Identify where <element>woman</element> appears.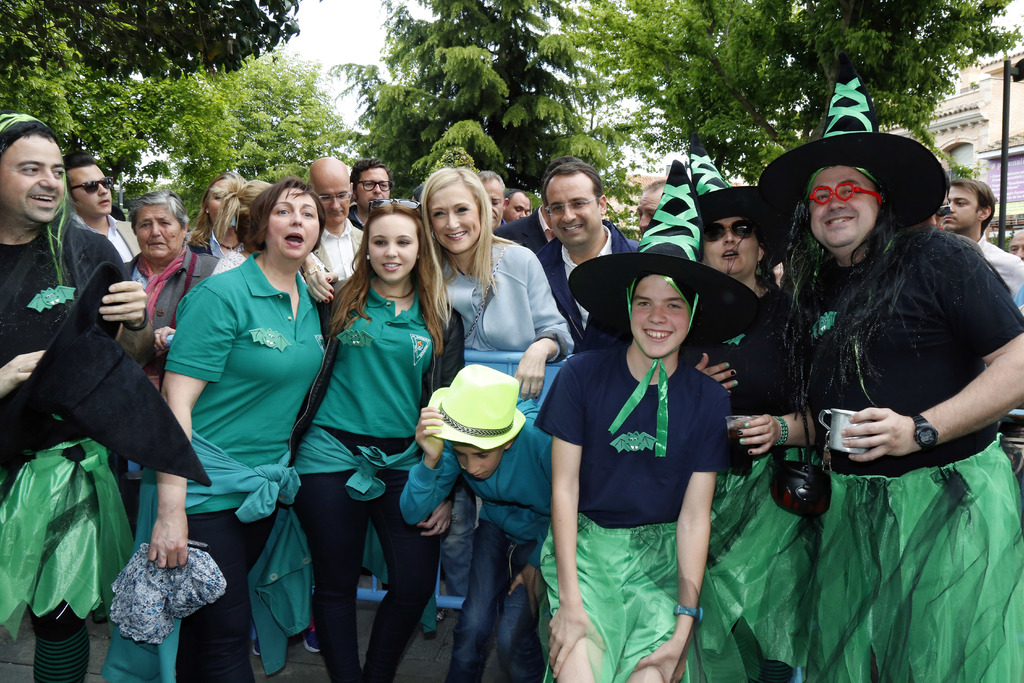
Appears at <box>323,200,463,681</box>.
